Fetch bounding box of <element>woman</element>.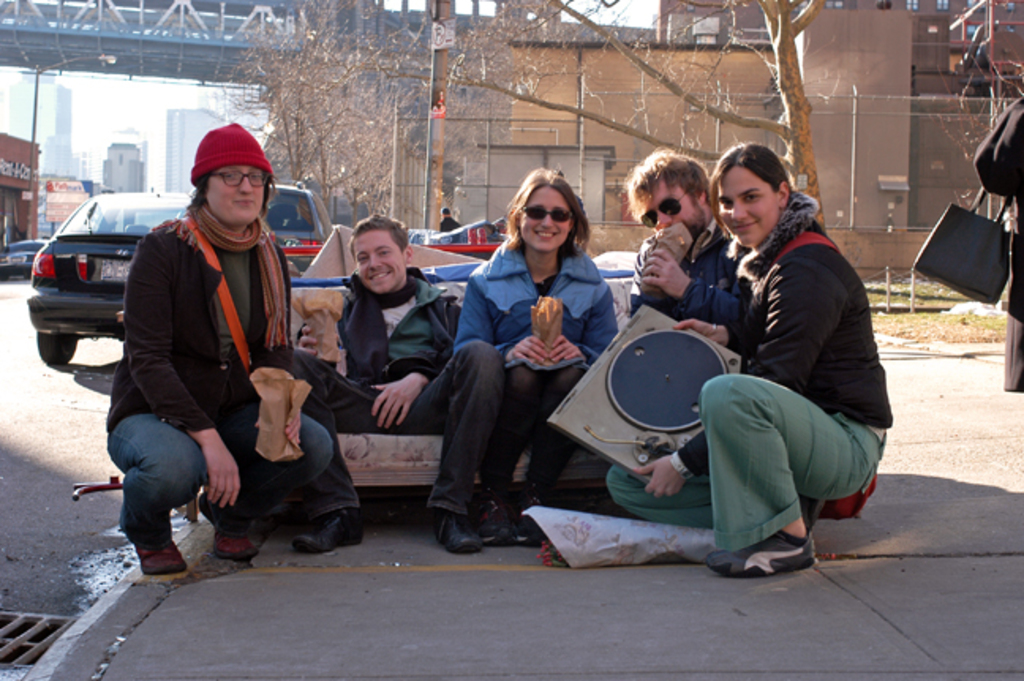
Bbox: 454,164,621,551.
